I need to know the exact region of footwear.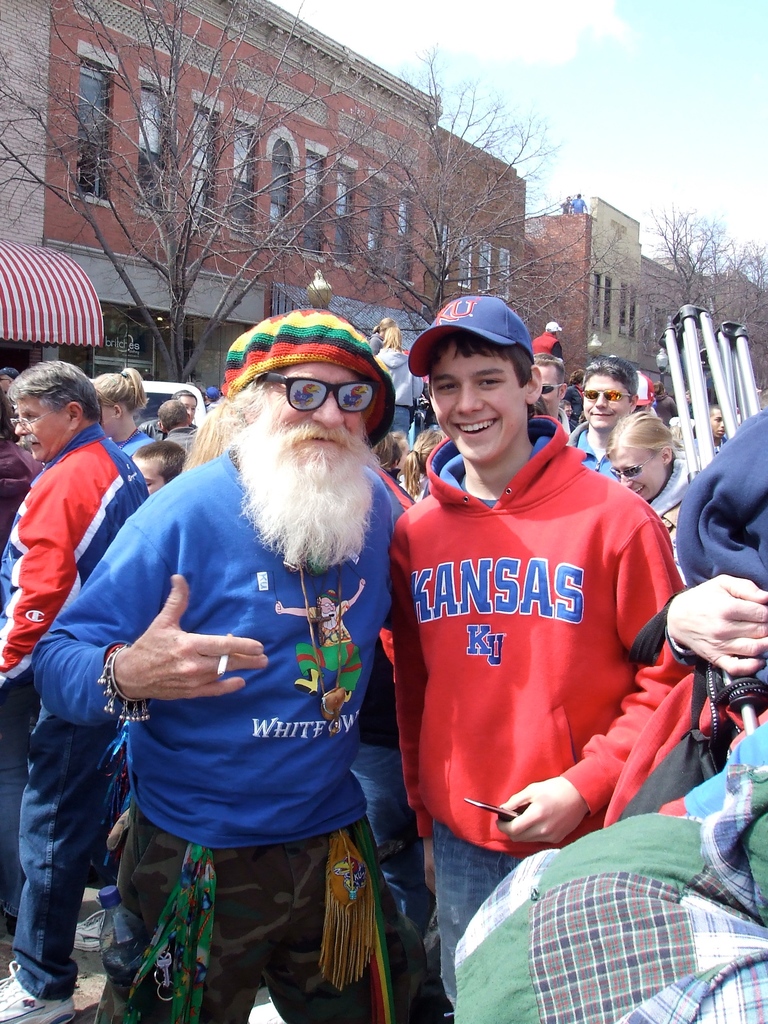
Region: <box>0,959,81,1023</box>.
